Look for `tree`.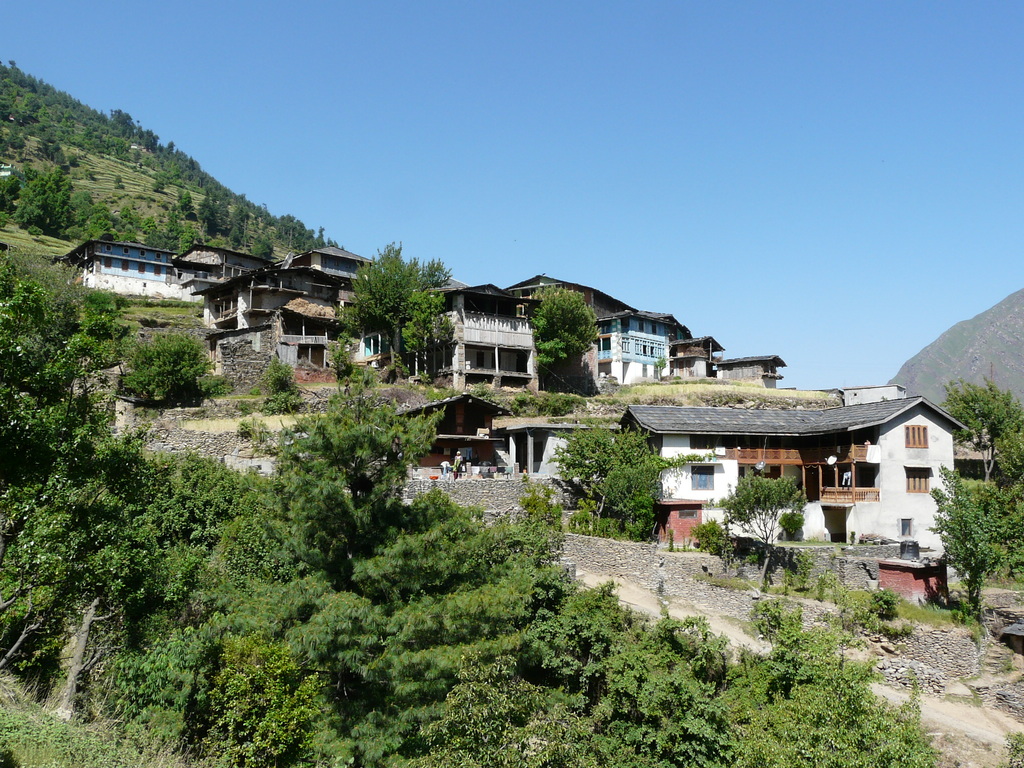
Found: <bbox>944, 381, 1023, 476</bbox>.
